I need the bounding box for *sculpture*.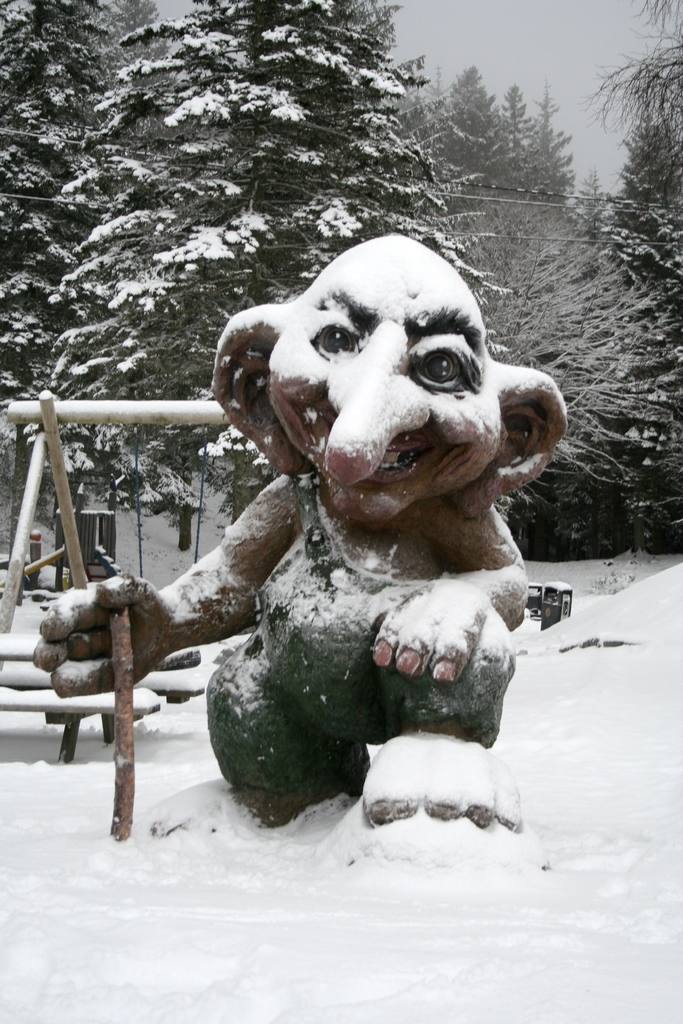
Here it is: Rect(101, 227, 586, 833).
